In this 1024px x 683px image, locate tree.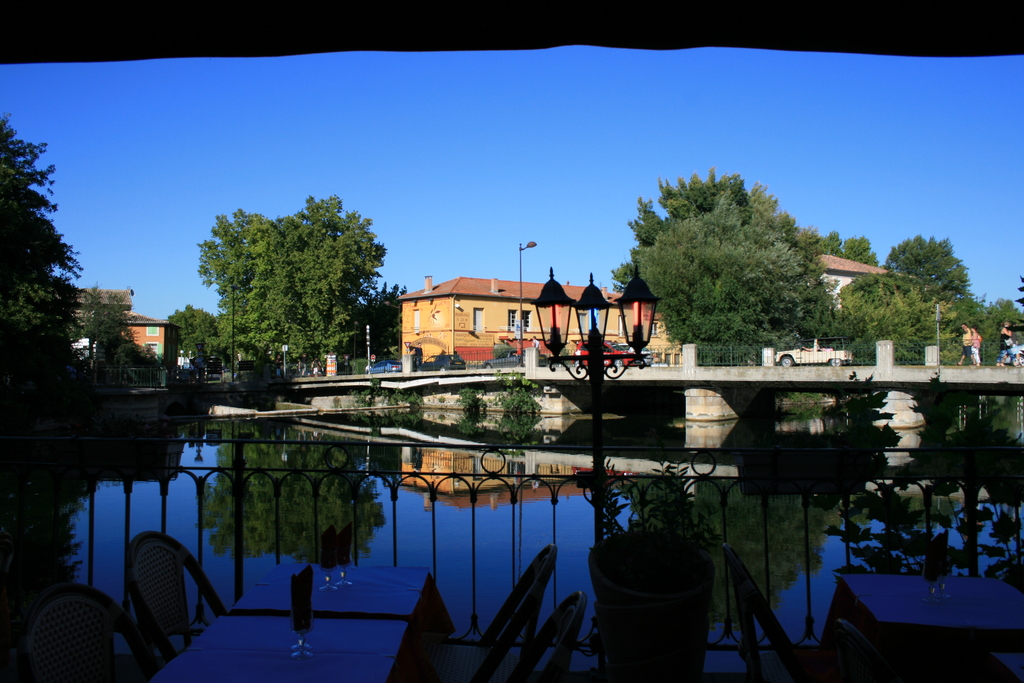
Bounding box: pyautogui.locateOnScreen(0, 107, 105, 406).
